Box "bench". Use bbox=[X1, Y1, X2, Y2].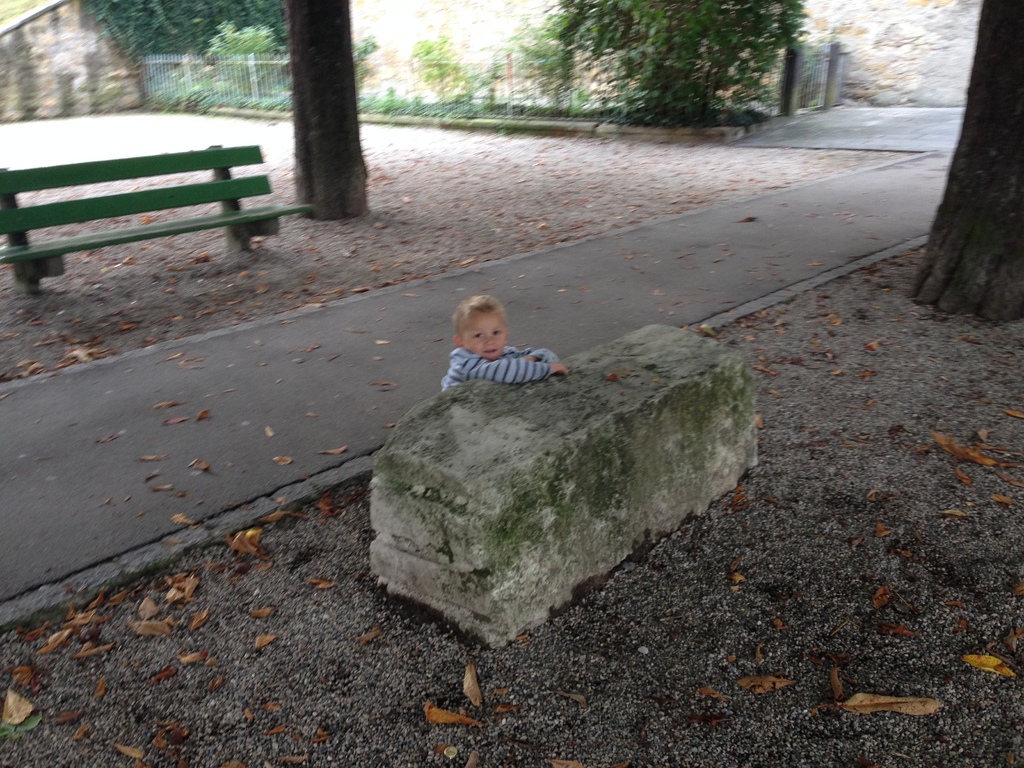
bbox=[11, 97, 289, 279].
